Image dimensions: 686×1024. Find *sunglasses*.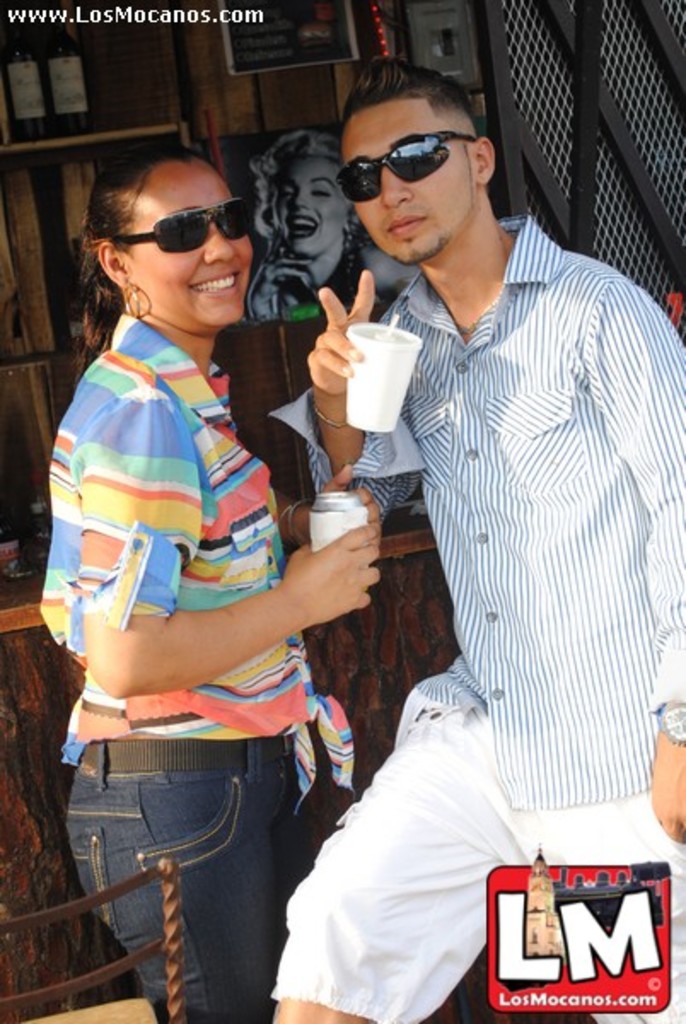
select_region(114, 196, 254, 258).
